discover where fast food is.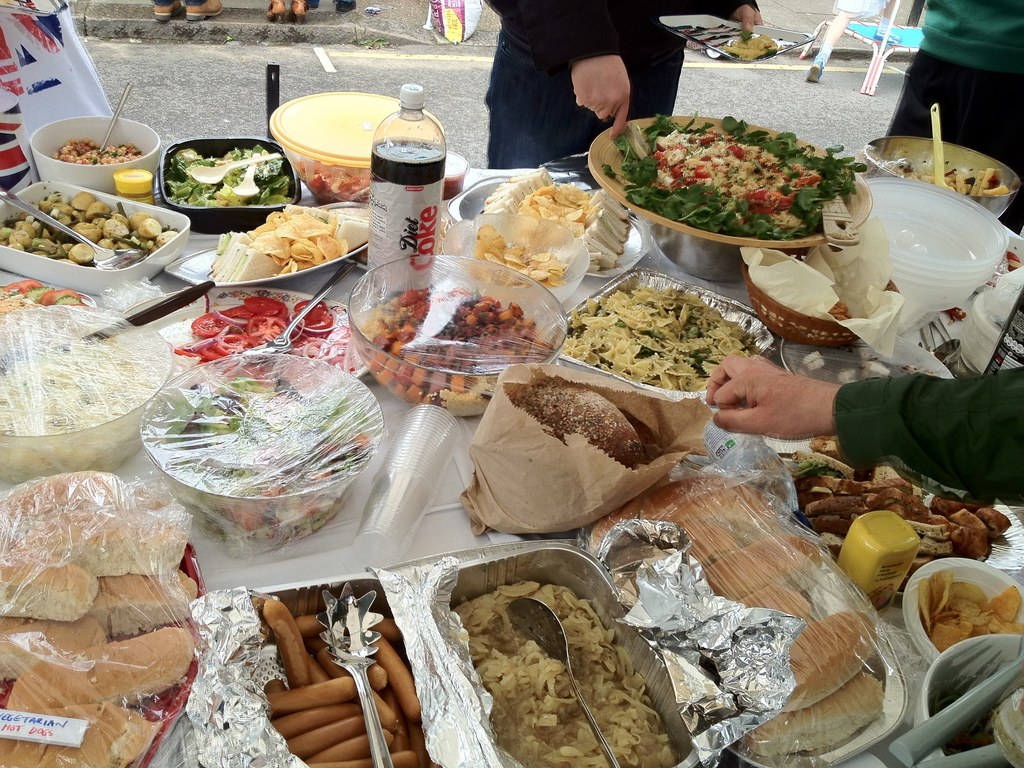
Discovered at {"x1": 259, "y1": 596, "x2": 304, "y2": 688}.
